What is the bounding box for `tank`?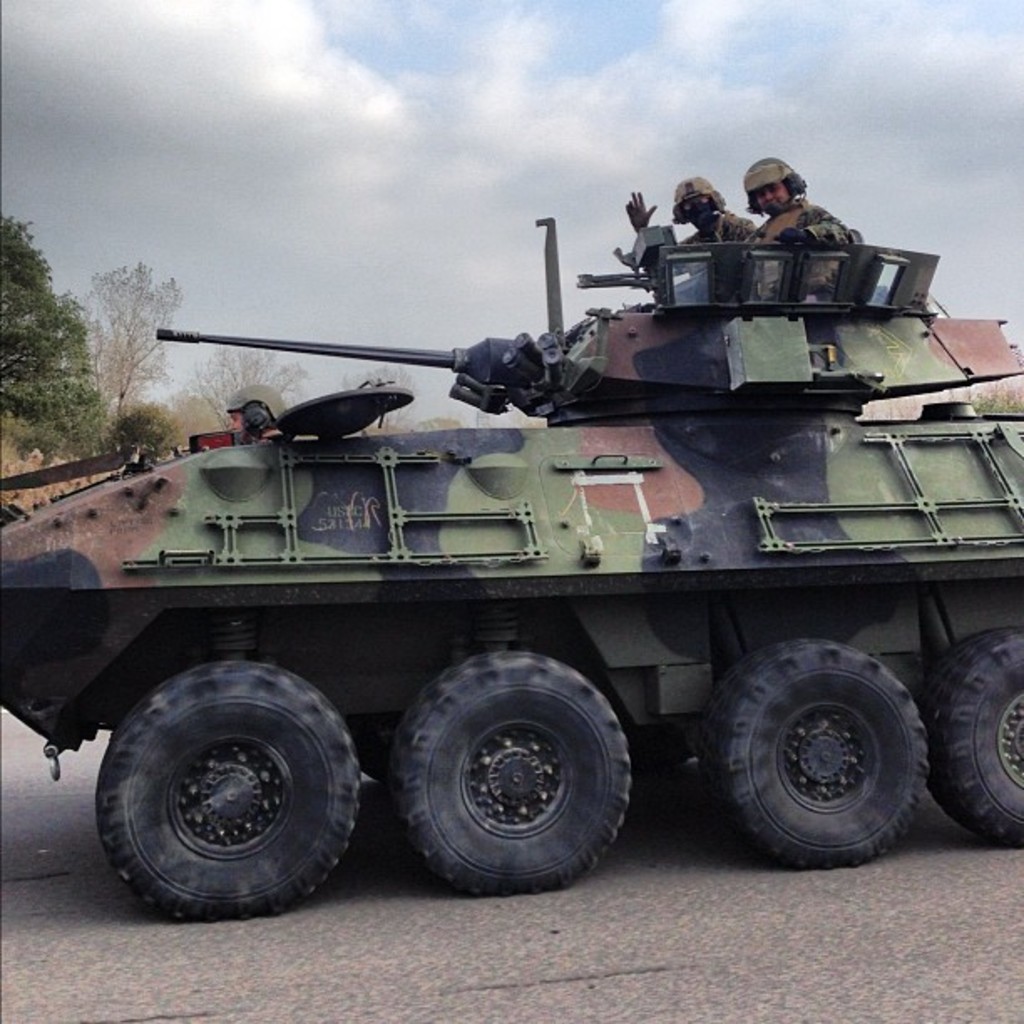
Rect(0, 214, 1022, 915).
